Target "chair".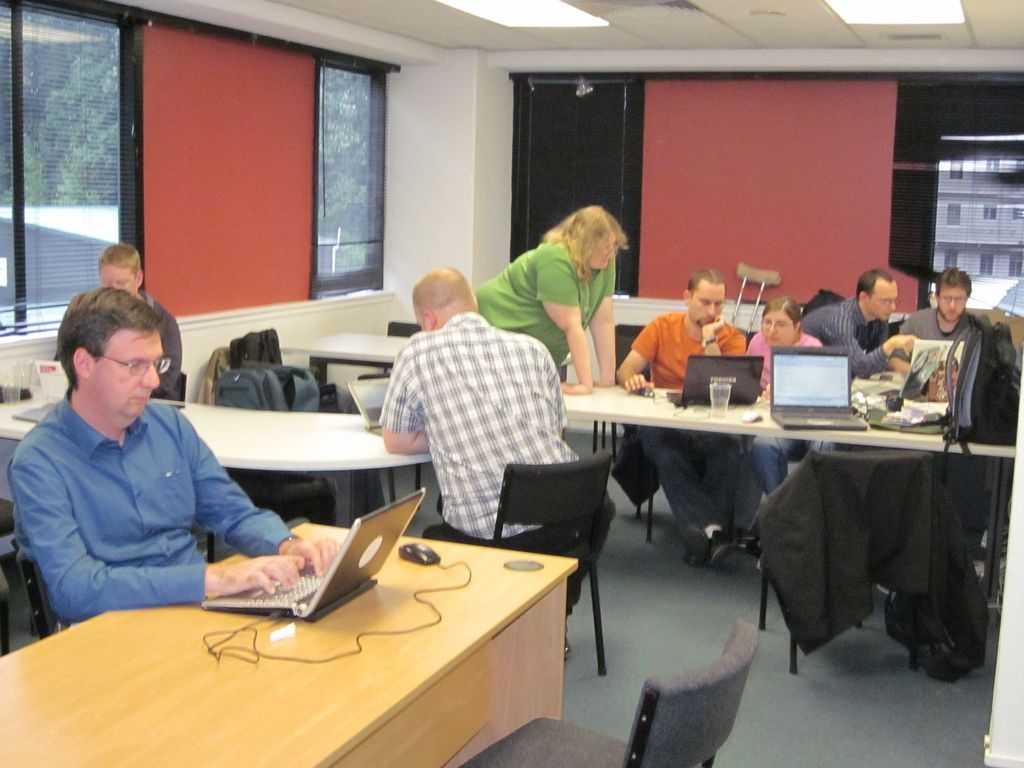
Target region: left=423, top=450, right=612, bottom=673.
